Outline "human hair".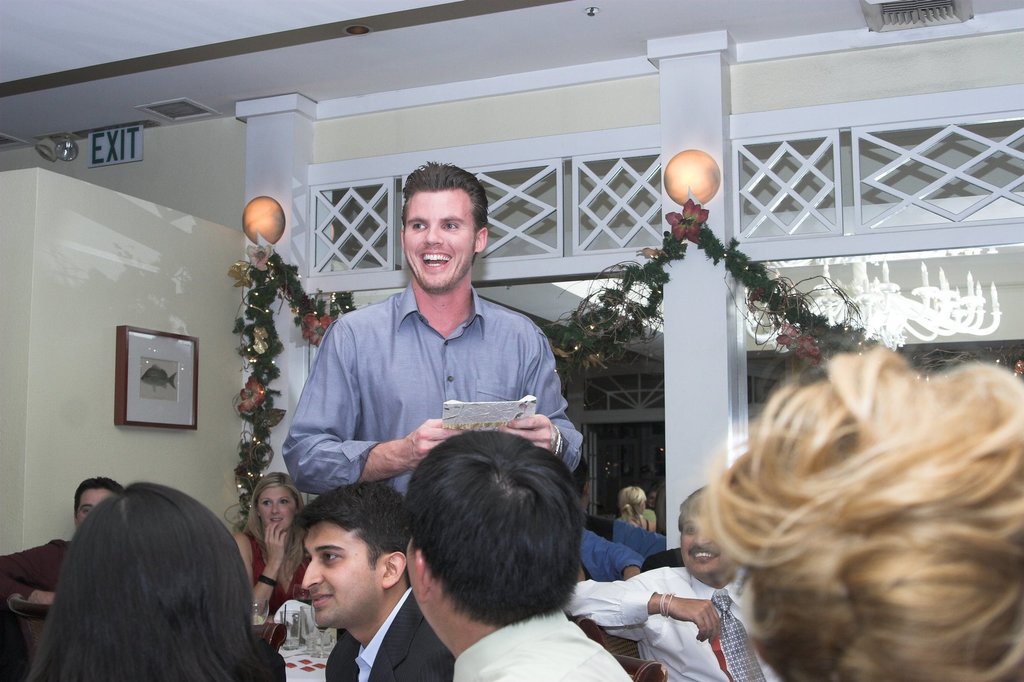
Outline: l=404, t=431, r=588, b=631.
